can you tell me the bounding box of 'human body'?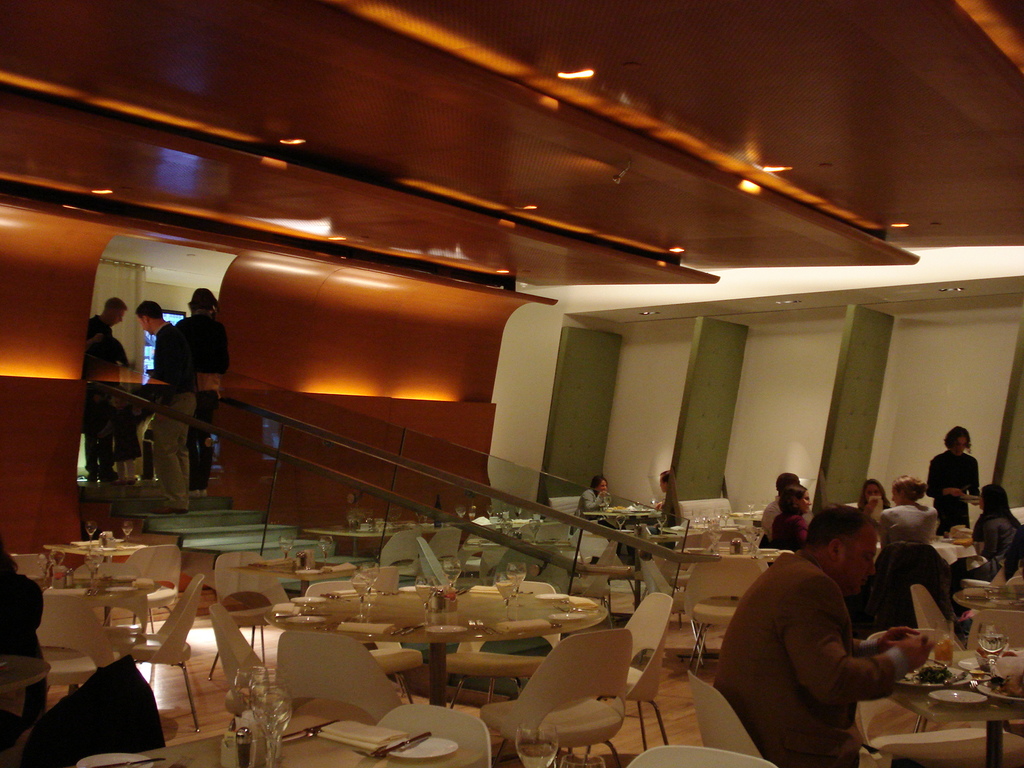
<bbox>924, 419, 986, 536</bbox>.
